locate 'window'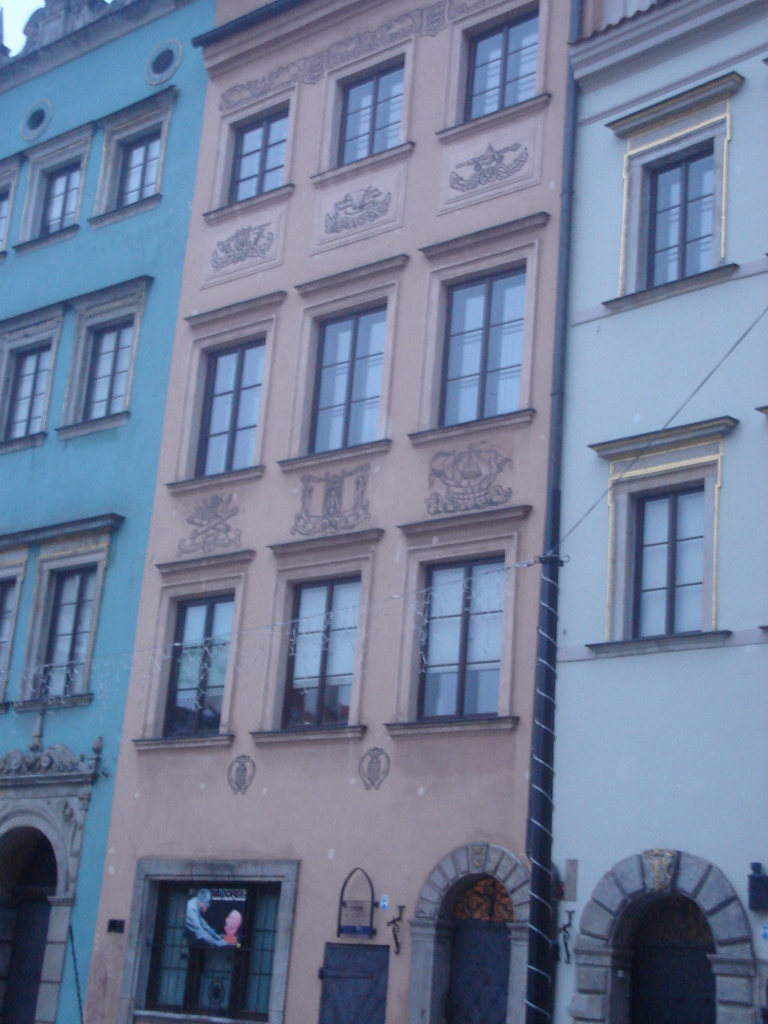
x1=0 y1=154 x2=16 y2=245
